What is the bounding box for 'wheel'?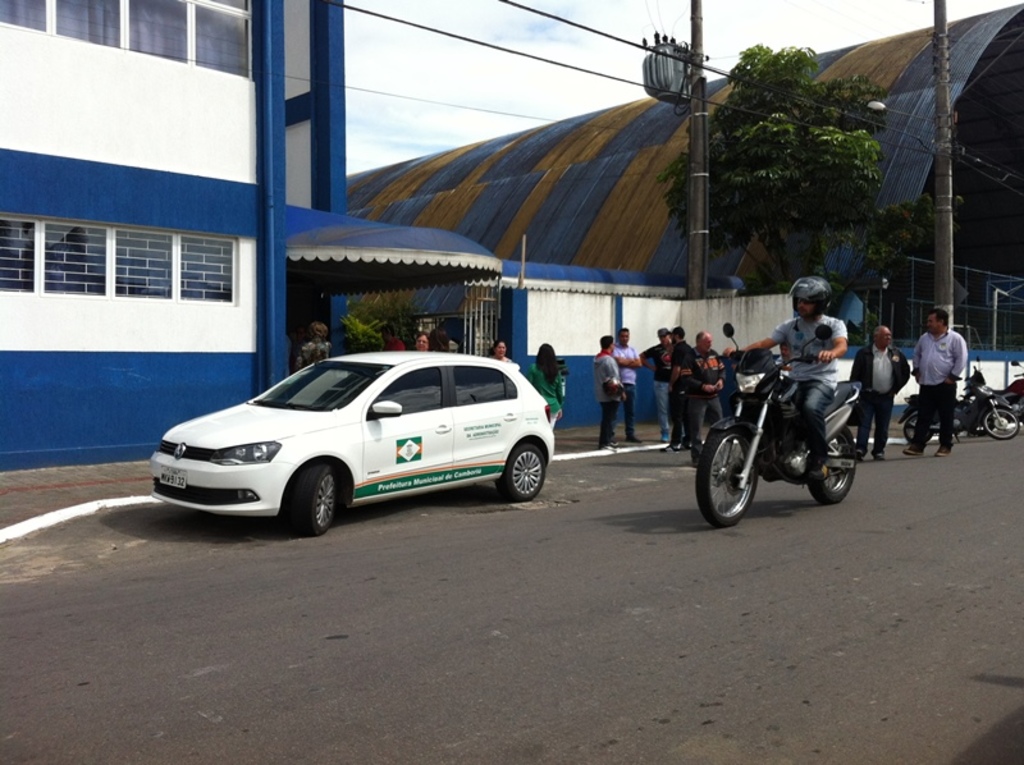
select_region(692, 427, 764, 531).
